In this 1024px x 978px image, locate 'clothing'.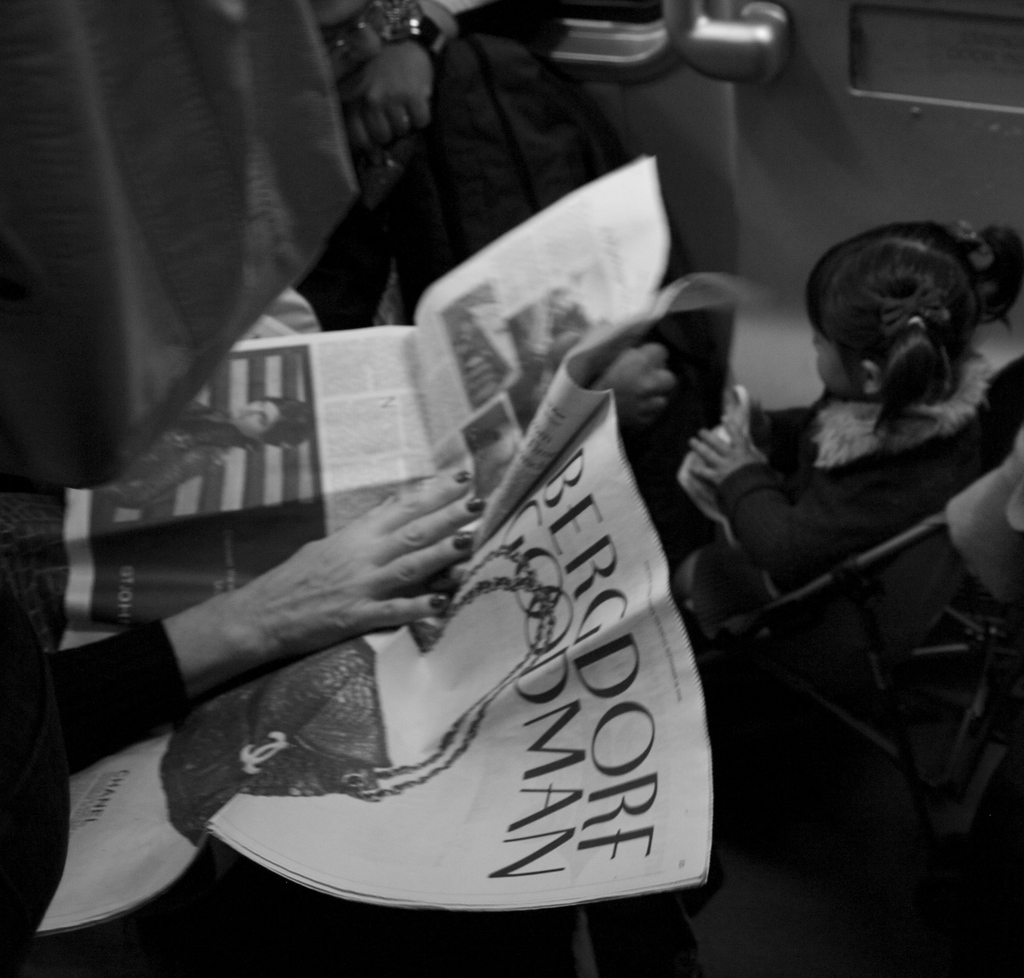
Bounding box: 661:347:1023:628.
